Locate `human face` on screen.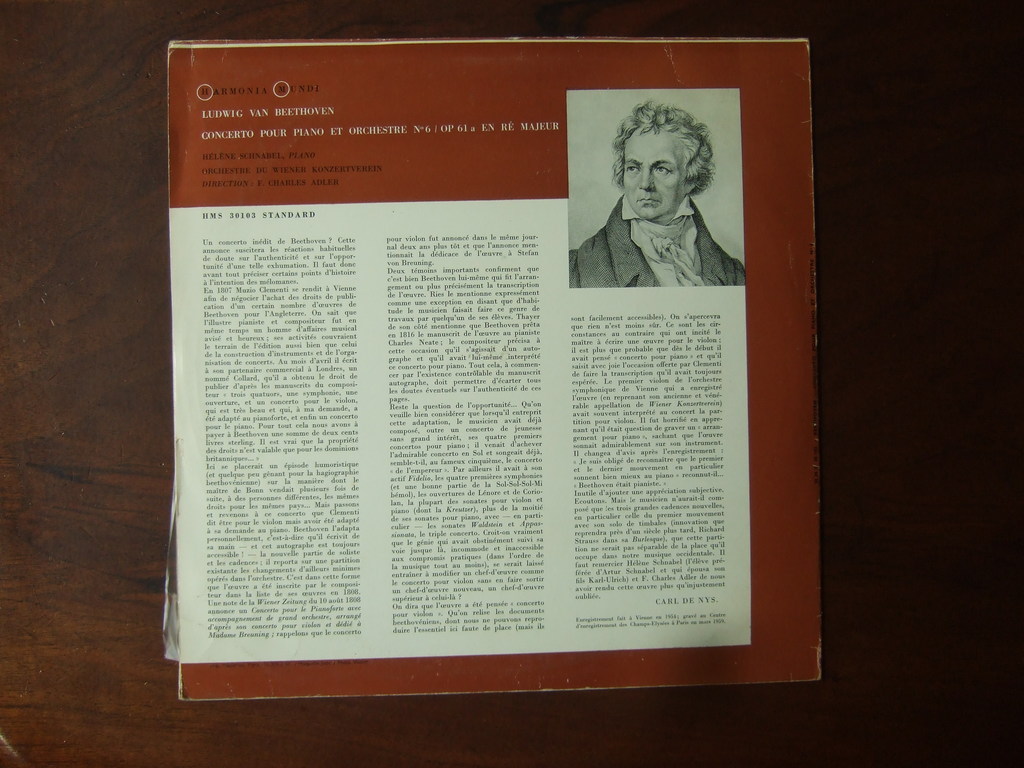
On screen at {"x1": 620, "y1": 134, "x2": 685, "y2": 221}.
